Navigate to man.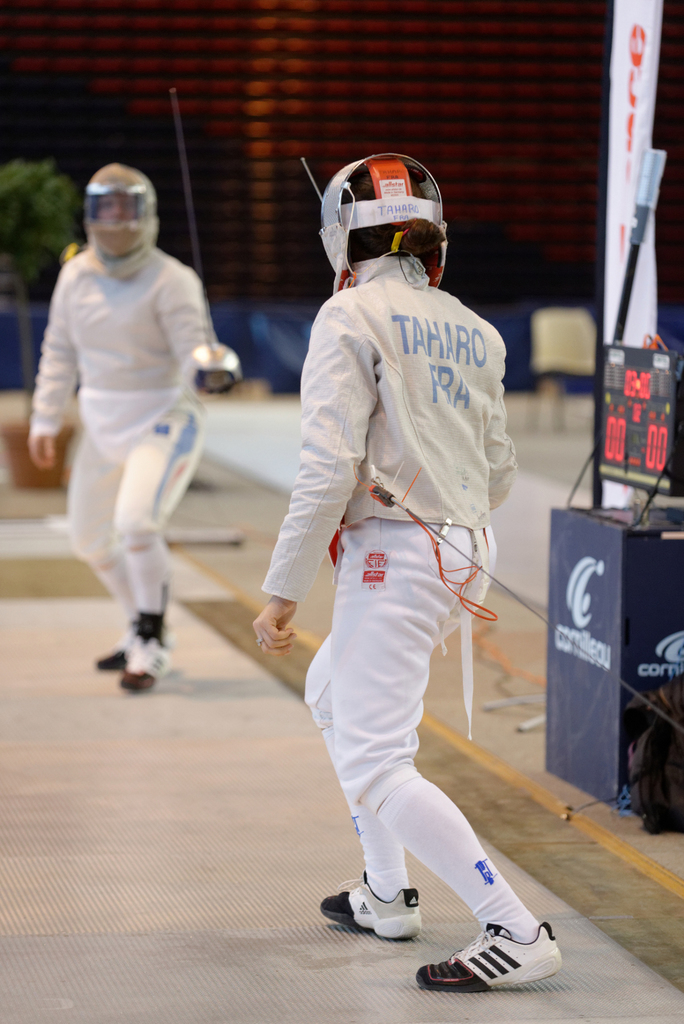
Navigation target: bbox(245, 166, 558, 998).
